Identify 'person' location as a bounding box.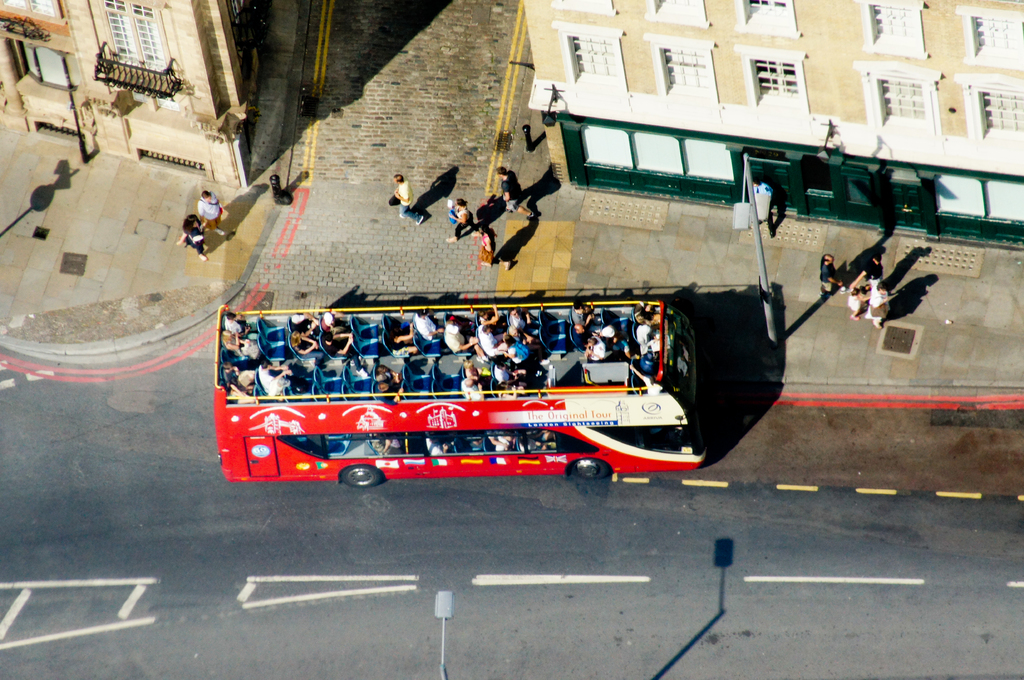
374 381 403 401.
